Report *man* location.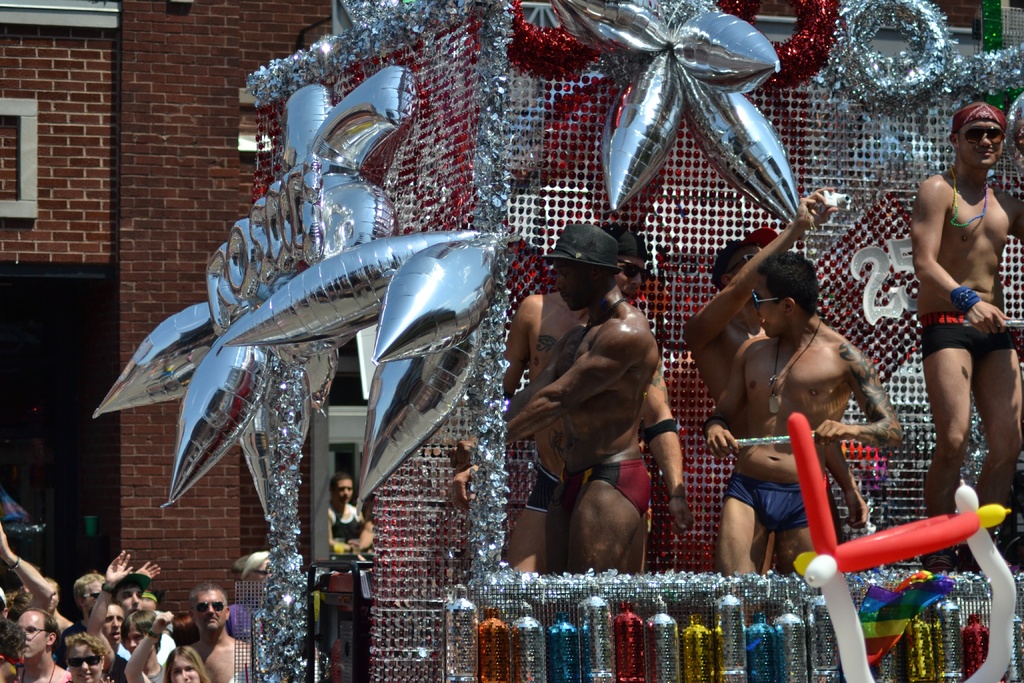
Report: <region>447, 226, 696, 577</region>.
